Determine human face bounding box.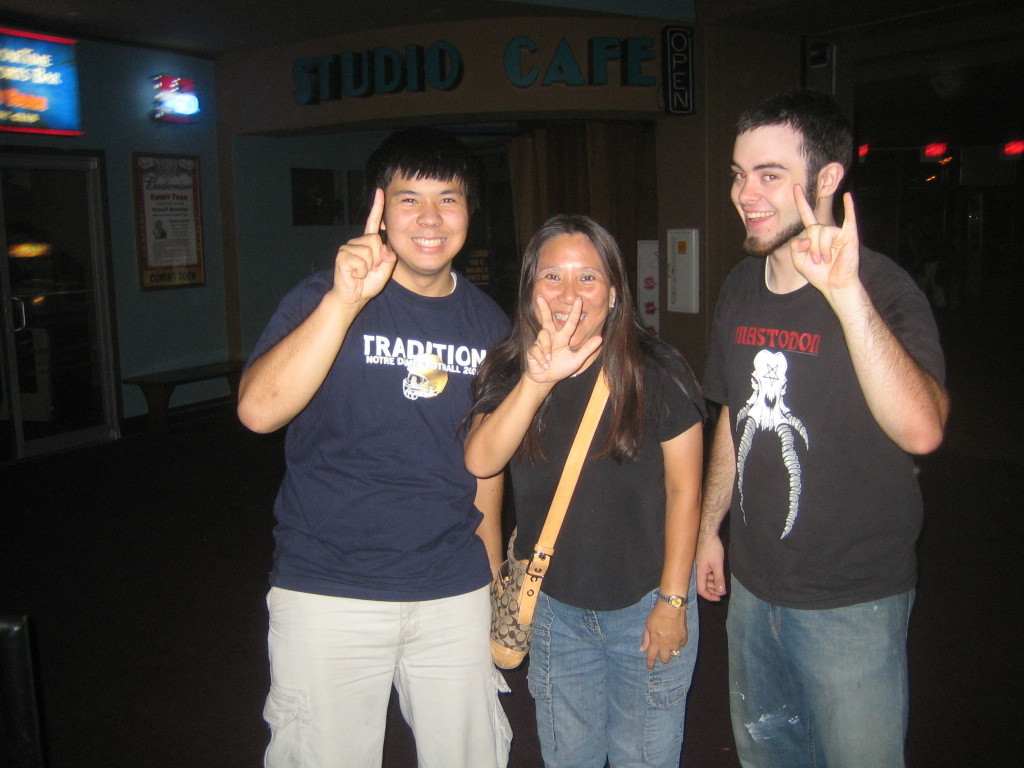
Determined: l=532, t=236, r=605, b=346.
